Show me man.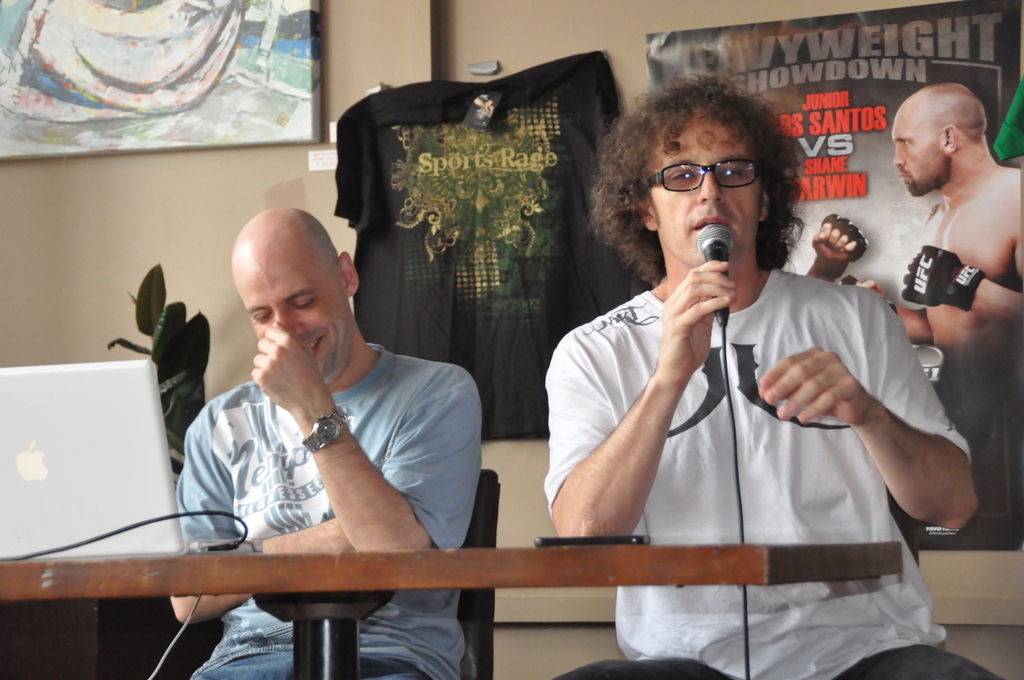
man is here: 543:69:1001:679.
